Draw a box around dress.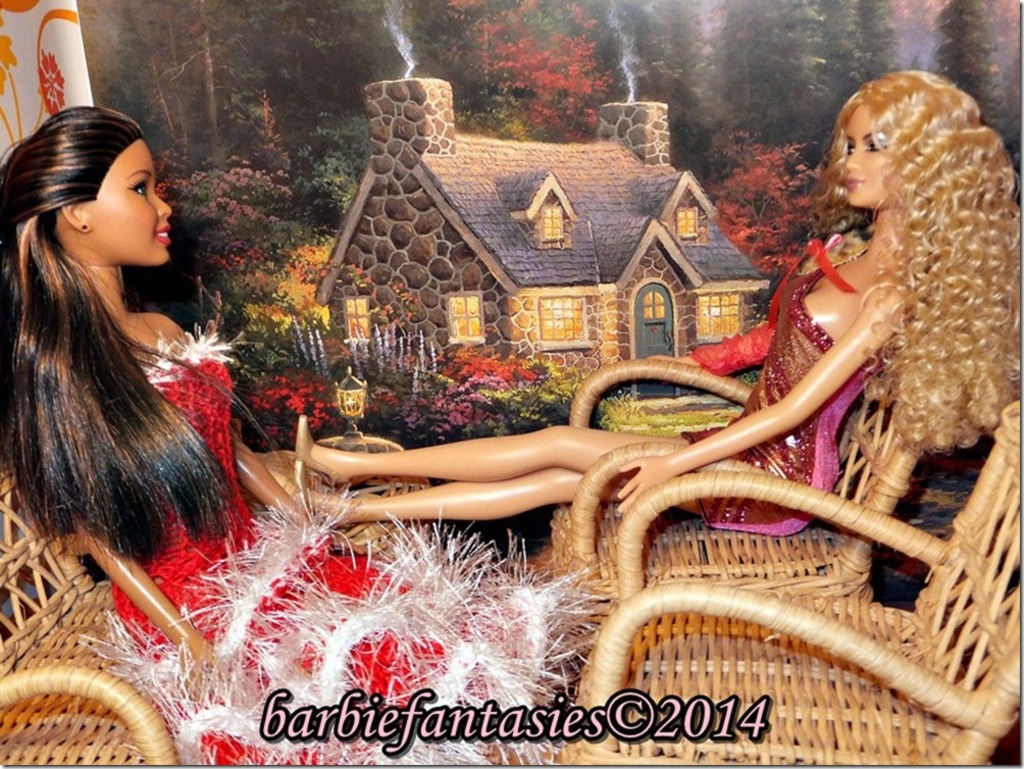
bbox=(72, 322, 611, 768).
